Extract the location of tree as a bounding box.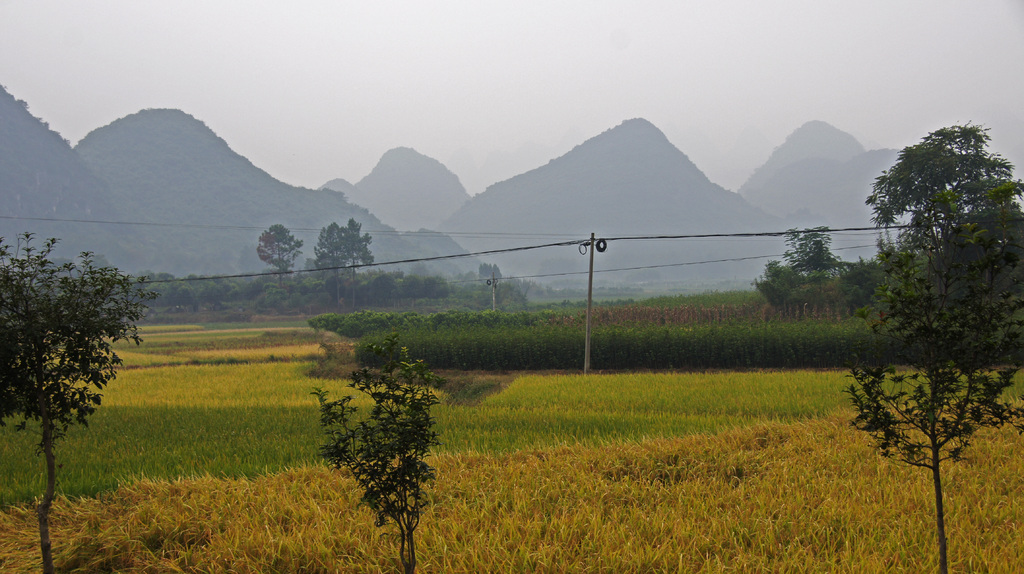
{"x1": 253, "y1": 222, "x2": 301, "y2": 292}.
